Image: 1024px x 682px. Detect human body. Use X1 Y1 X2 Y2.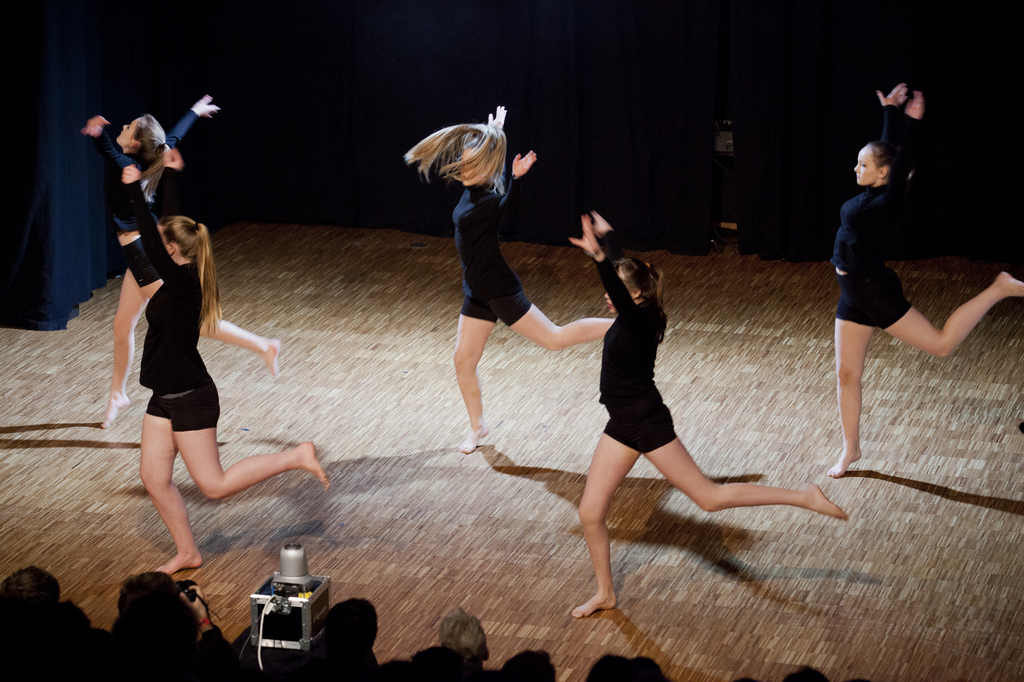
82 95 284 431.
